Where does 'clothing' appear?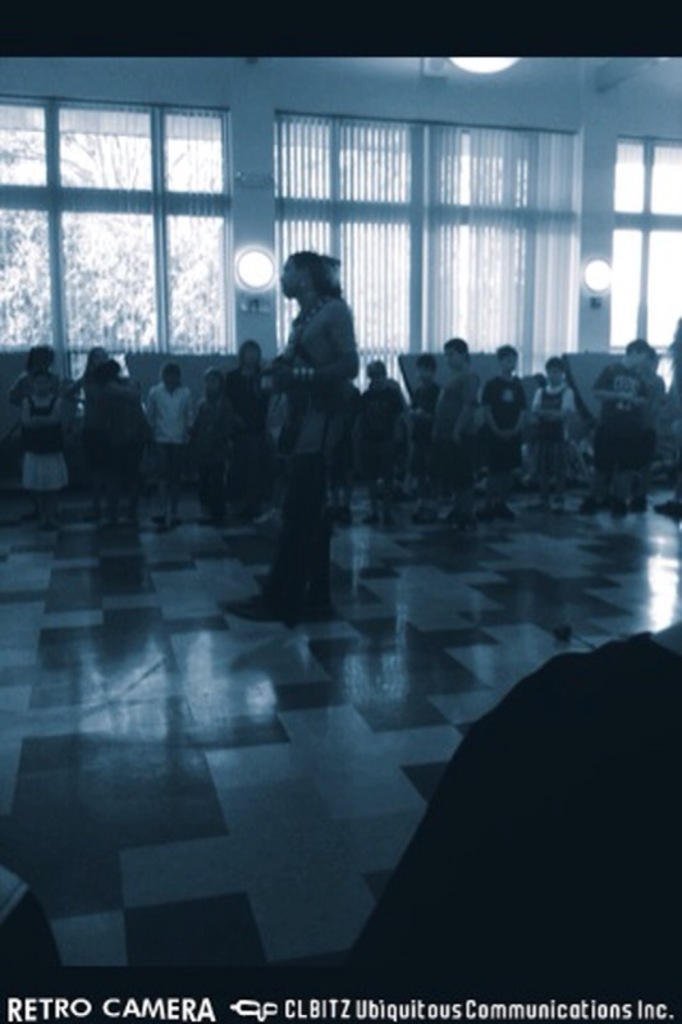
Appears at 1,869,67,982.
